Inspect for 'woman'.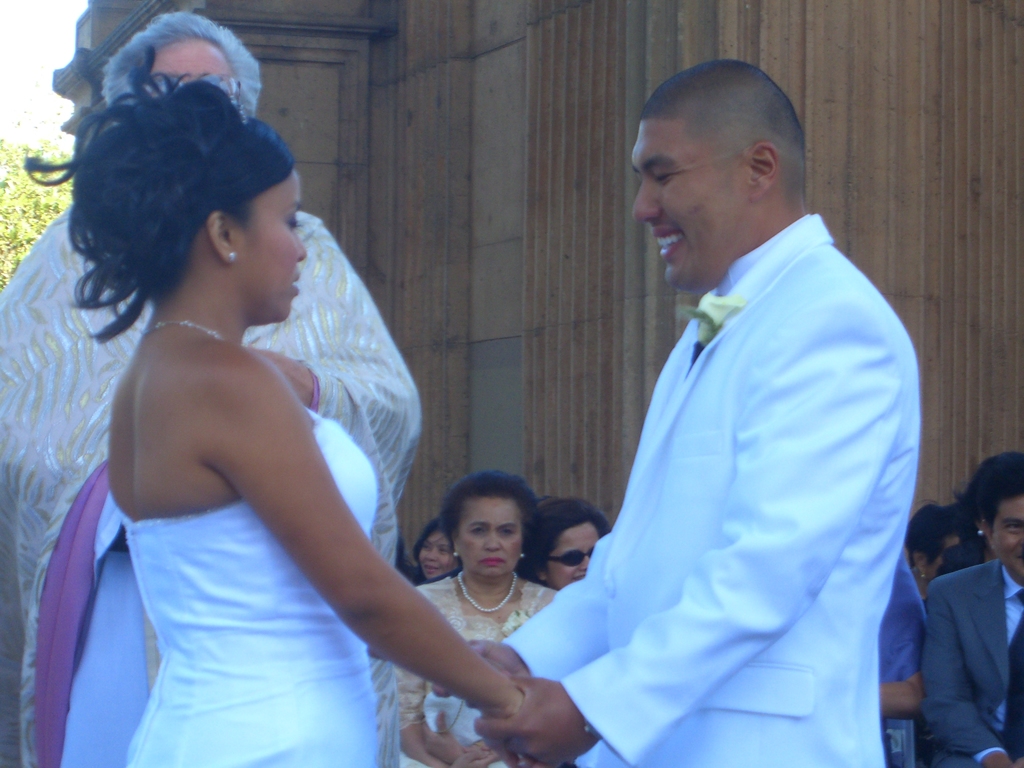
Inspection: <bbox>407, 524, 464, 590</bbox>.
